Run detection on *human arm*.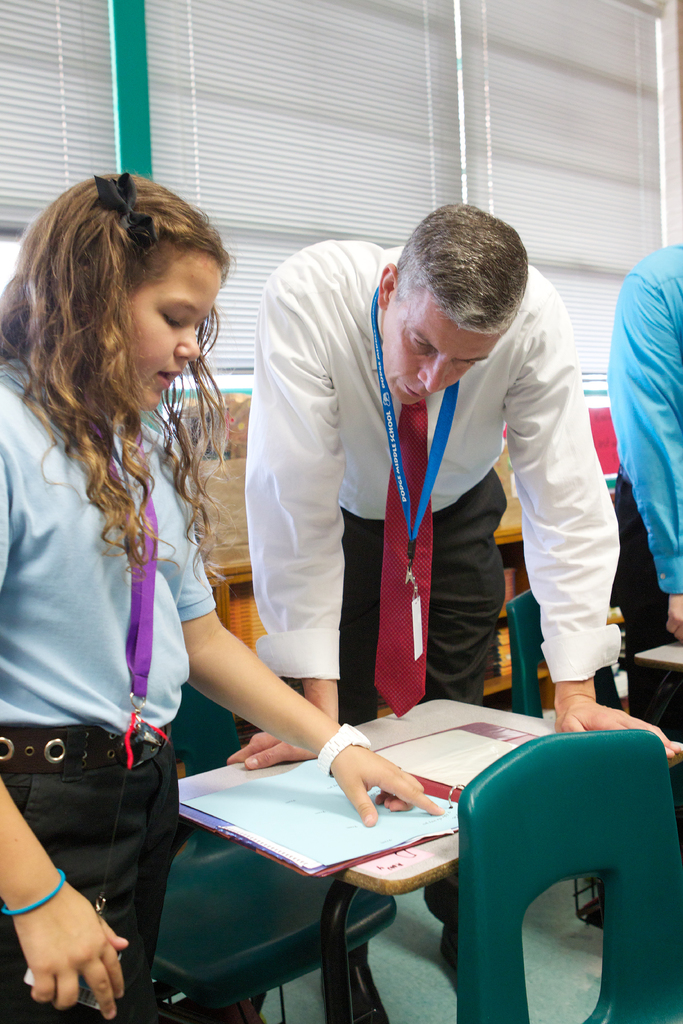
Result: detection(607, 256, 682, 644).
